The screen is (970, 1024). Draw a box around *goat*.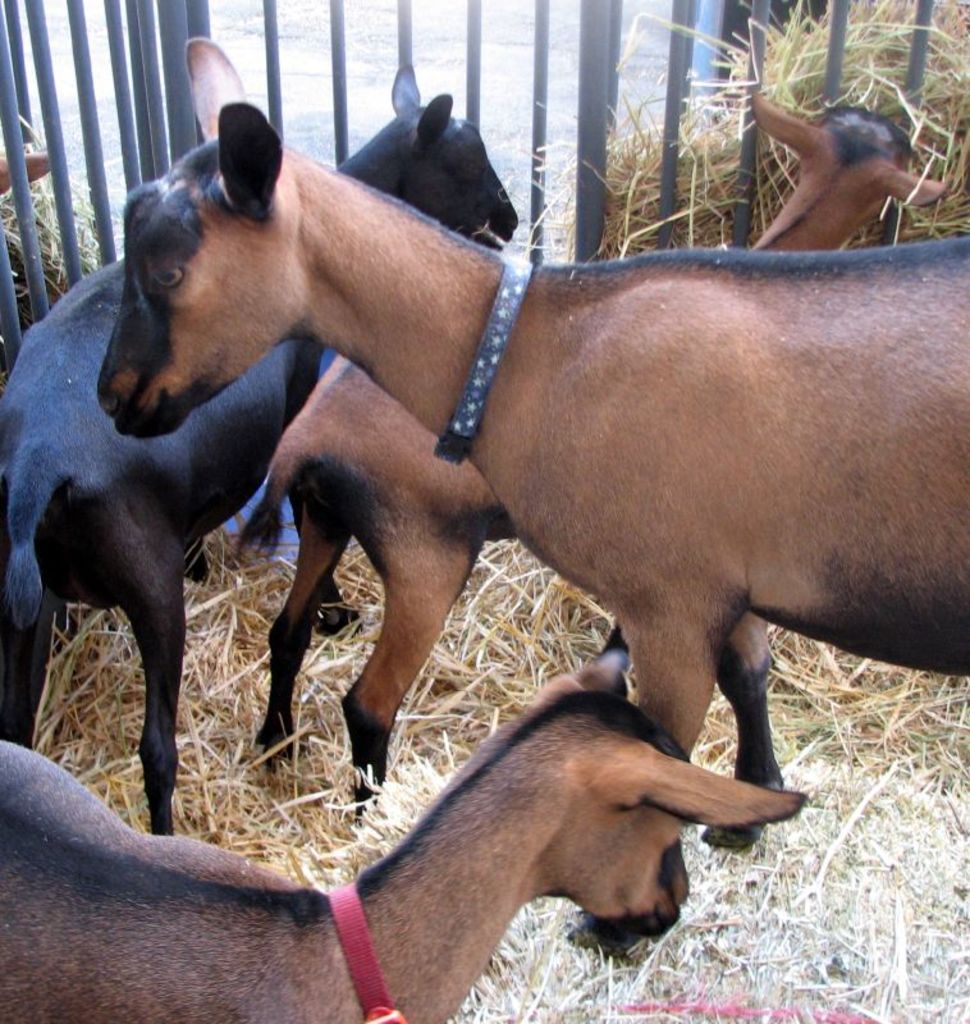
pyautogui.locateOnScreen(0, 60, 523, 833).
